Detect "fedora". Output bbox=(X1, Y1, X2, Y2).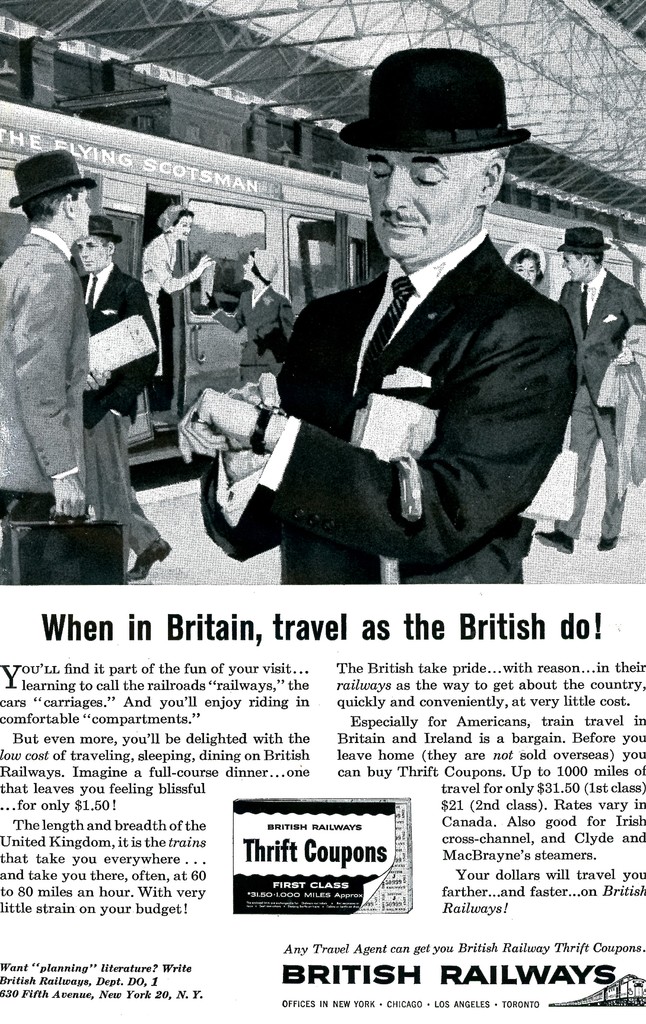
bbox=(10, 147, 96, 204).
